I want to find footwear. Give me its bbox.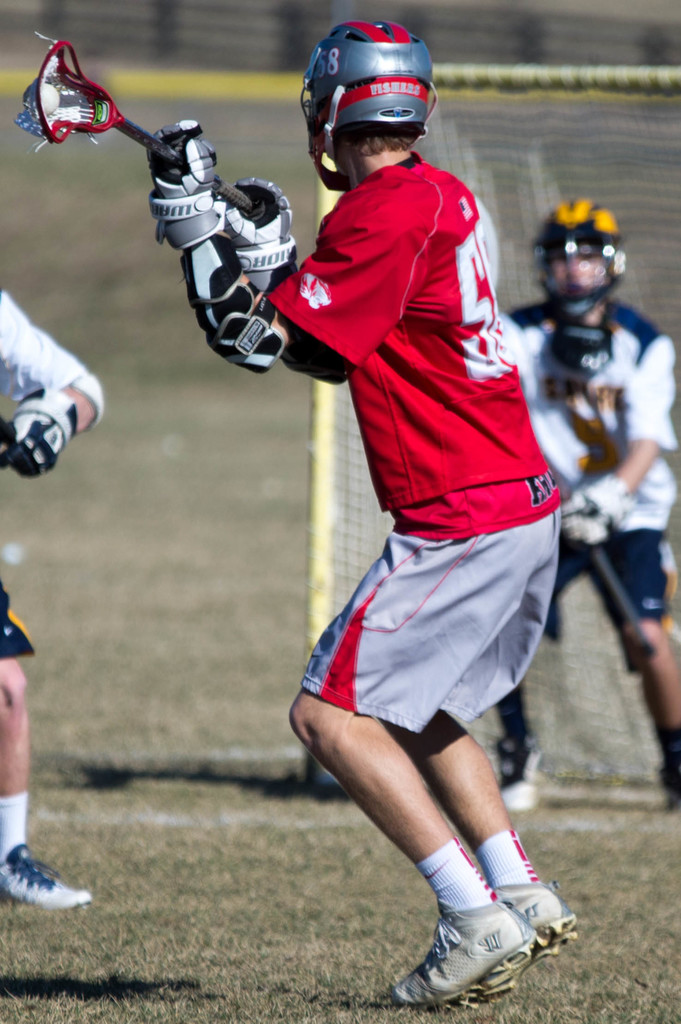
bbox=[492, 735, 541, 812].
